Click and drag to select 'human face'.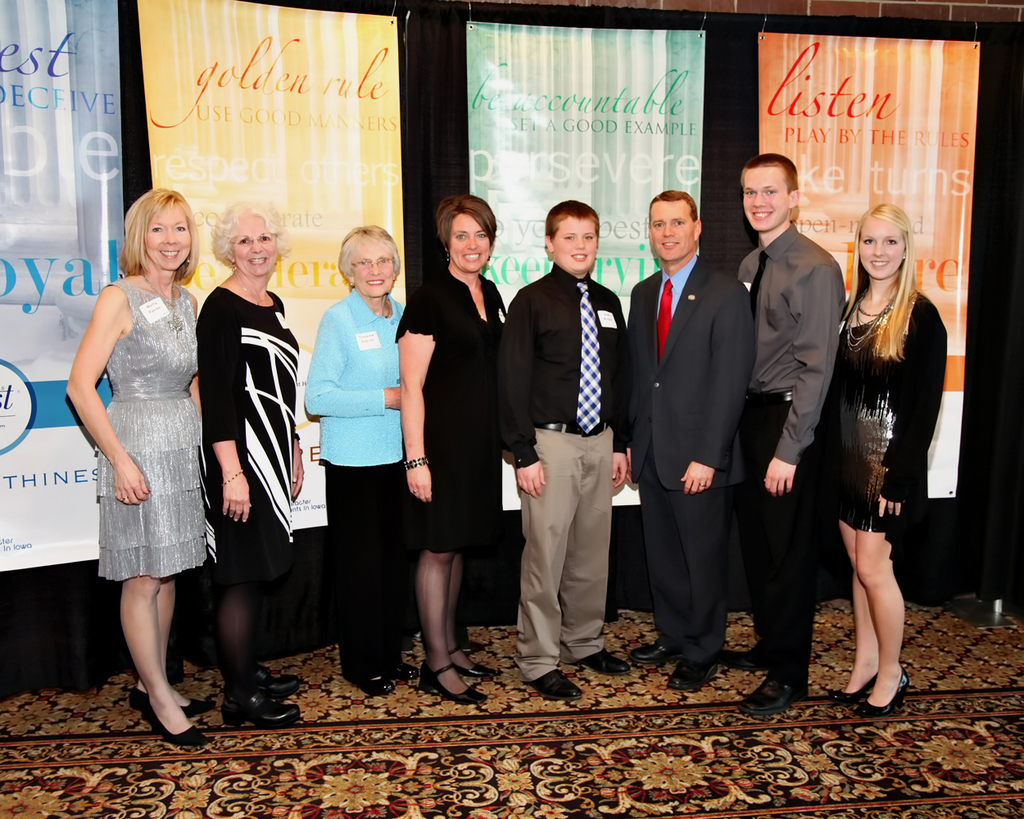
Selection: 742, 165, 794, 232.
